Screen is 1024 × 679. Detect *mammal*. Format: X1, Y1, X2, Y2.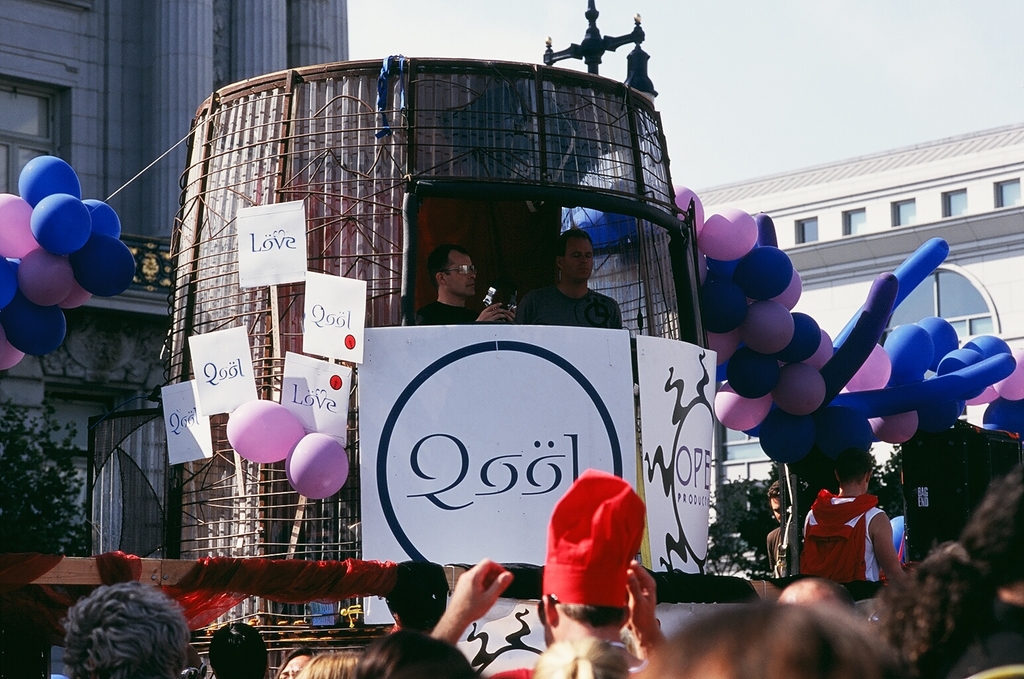
415, 247, 515, 322.
